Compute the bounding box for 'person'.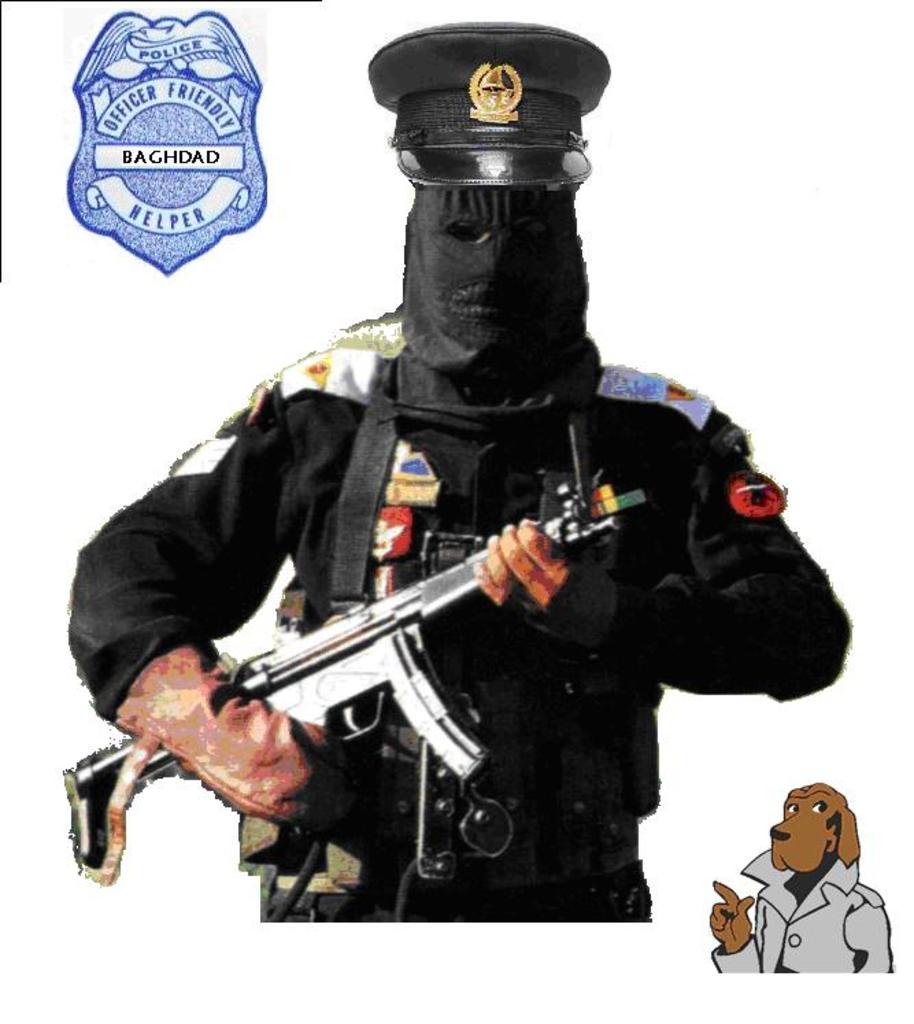
crop(66, 26, 847, 928).
